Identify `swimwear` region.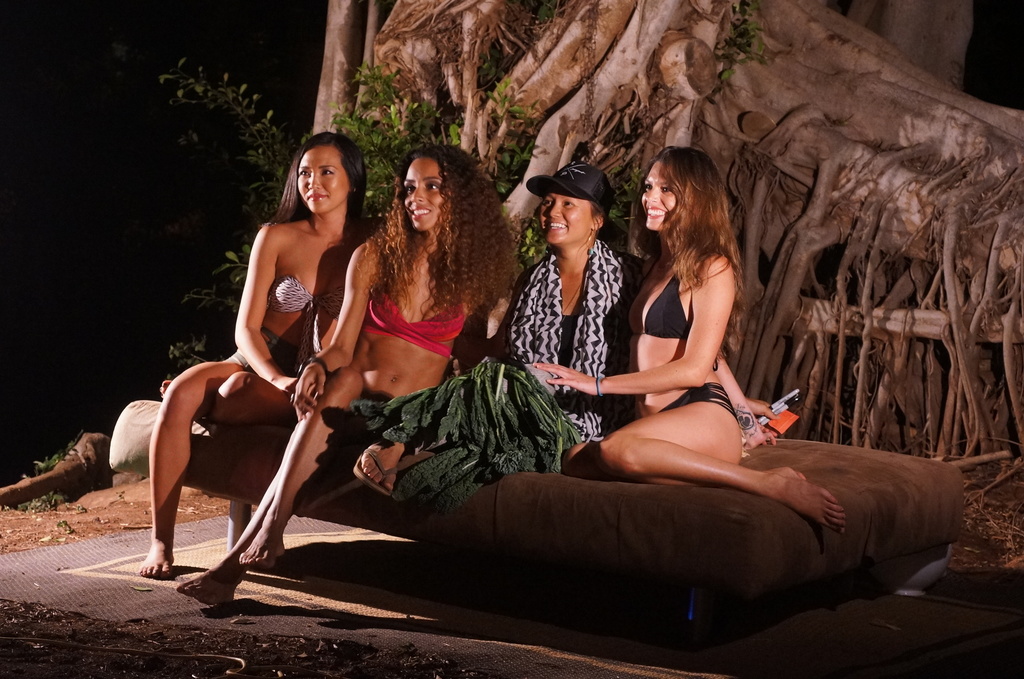
Region: (265, 273, 346, 372).
